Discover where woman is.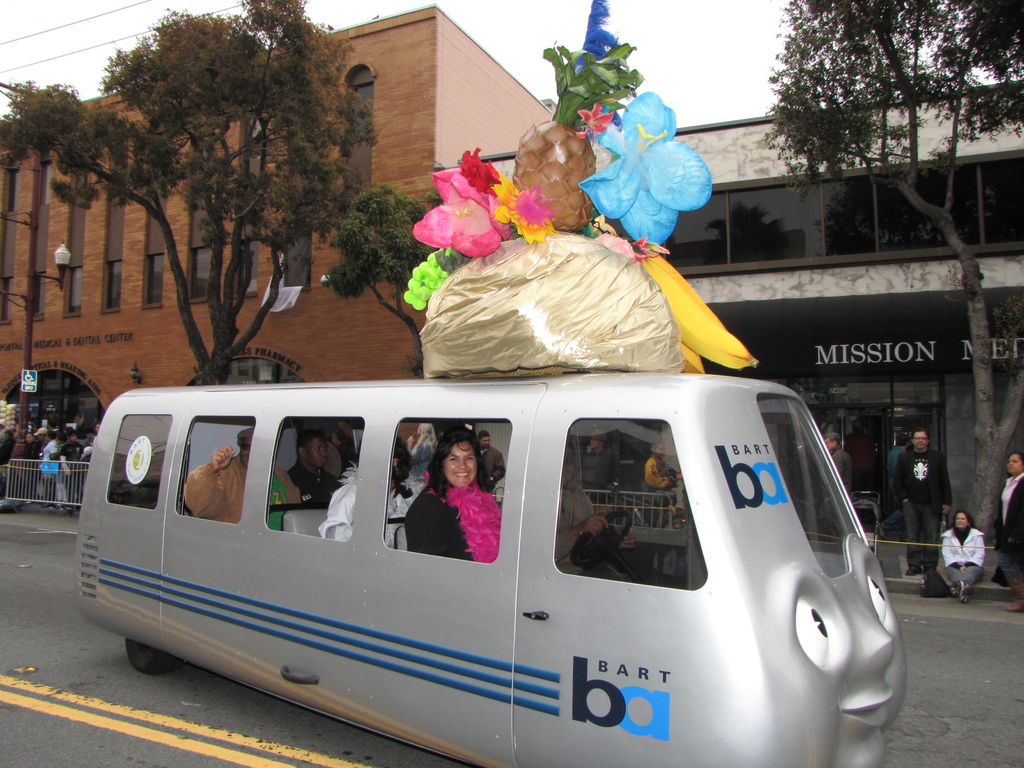
Discovered at 995:449:1023:618.
